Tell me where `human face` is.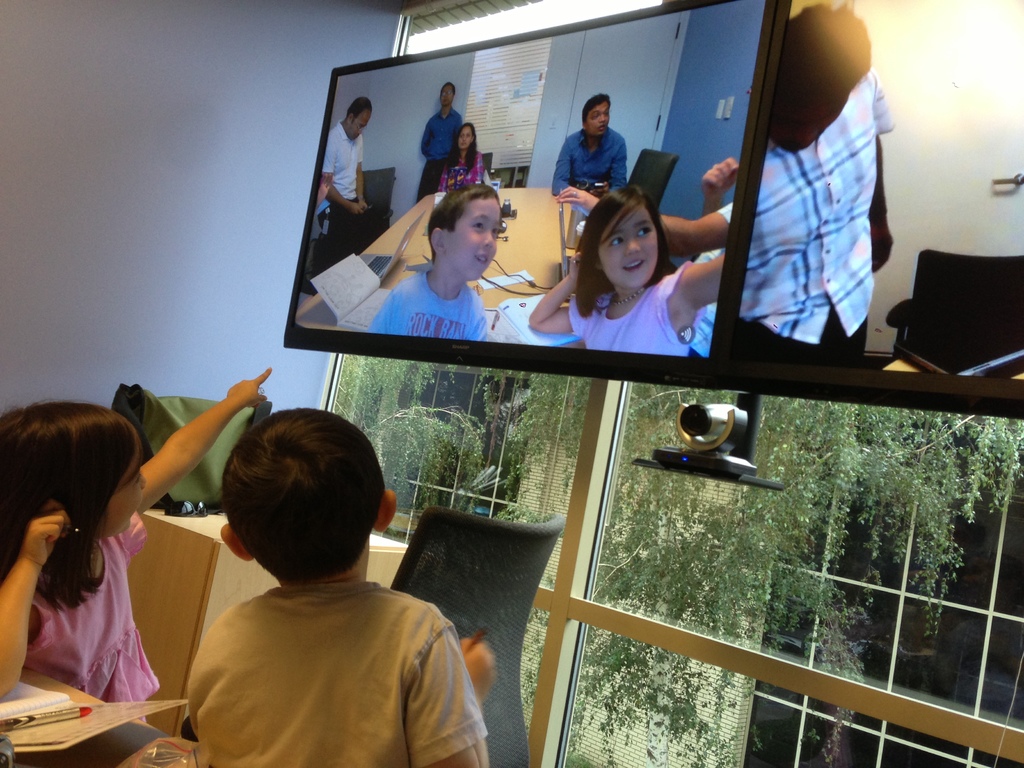
`human face` is at <box>351,109,369,139</box>.
